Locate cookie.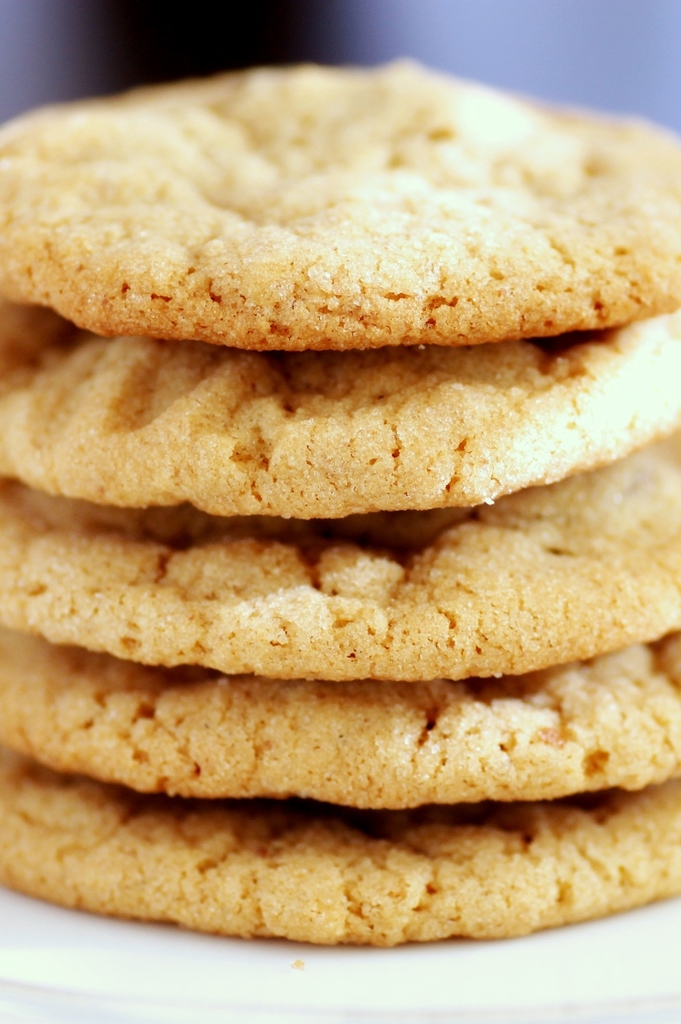
Bounding box: region(0, 447, 680, 685).
